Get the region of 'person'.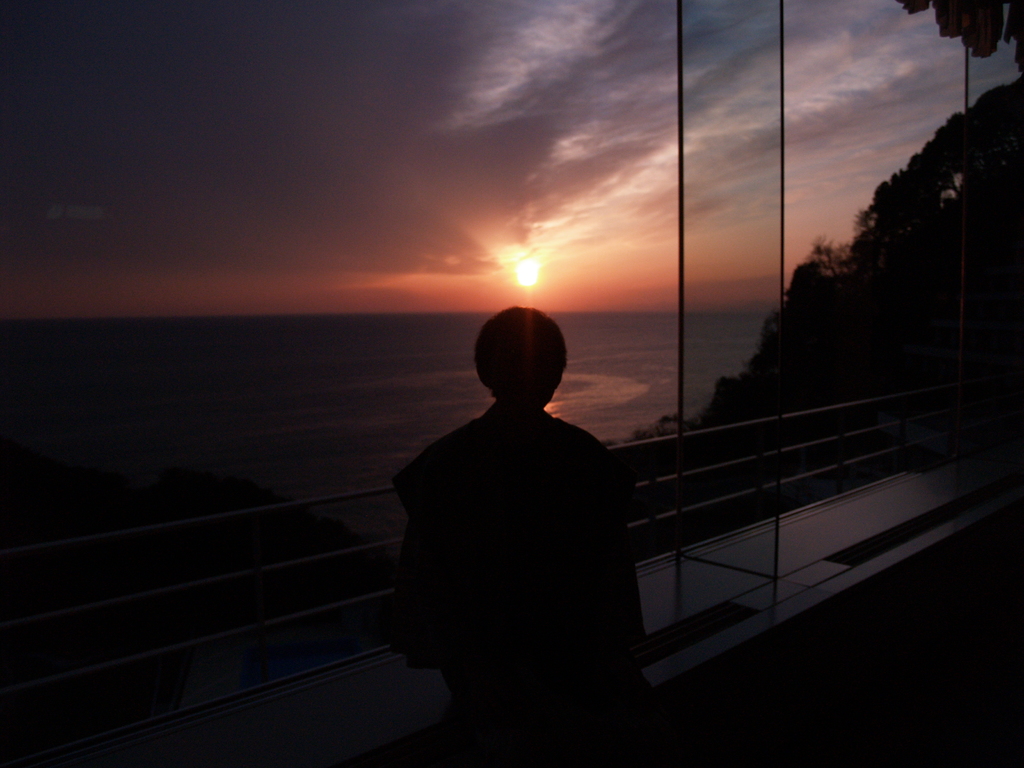
(left=390, top=279, right=657, bottom=733).
